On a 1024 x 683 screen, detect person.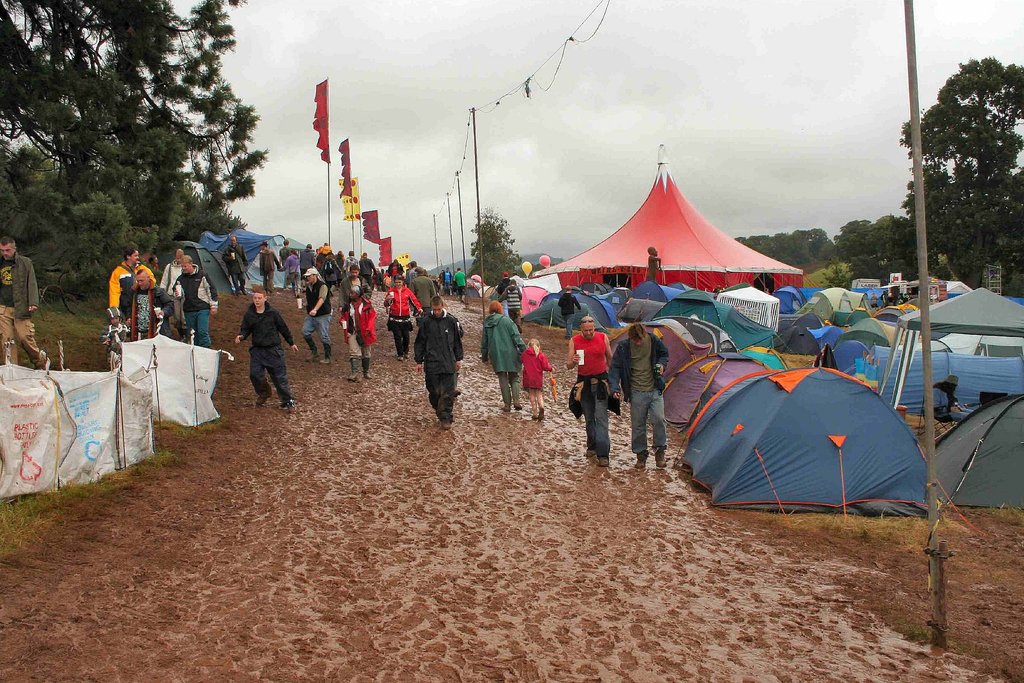
{"x1": 386, "y1": 276, "x2": 426, "y2": 353}.
